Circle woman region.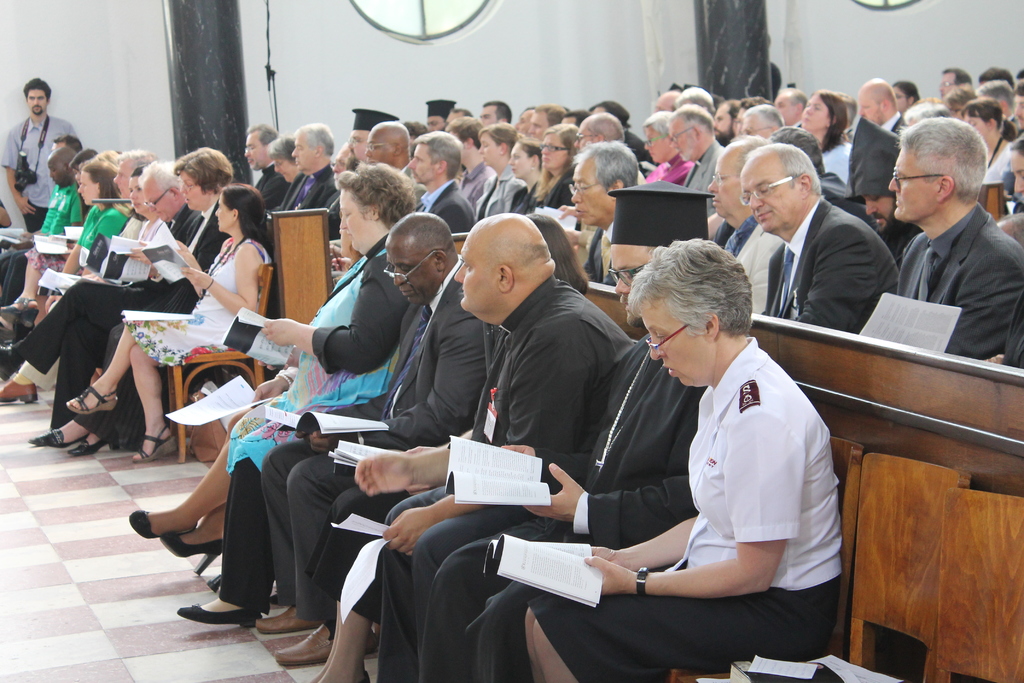
Region: 952 95 1018 190.
